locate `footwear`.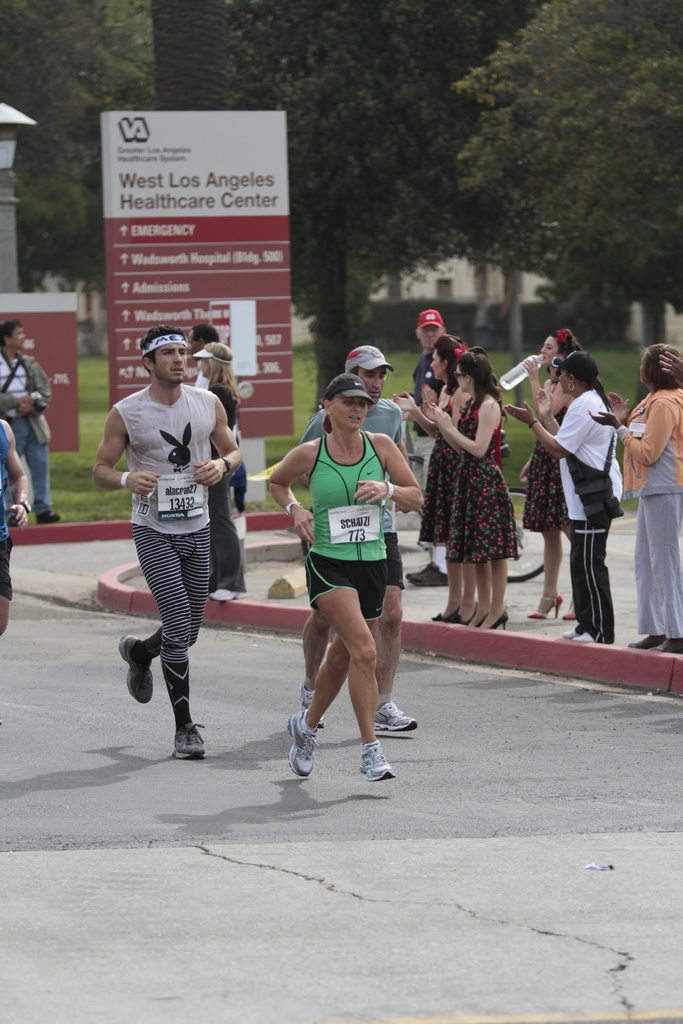
Bounding box: pyautogui.locateOnScreen(529, 593, 568, 614).
